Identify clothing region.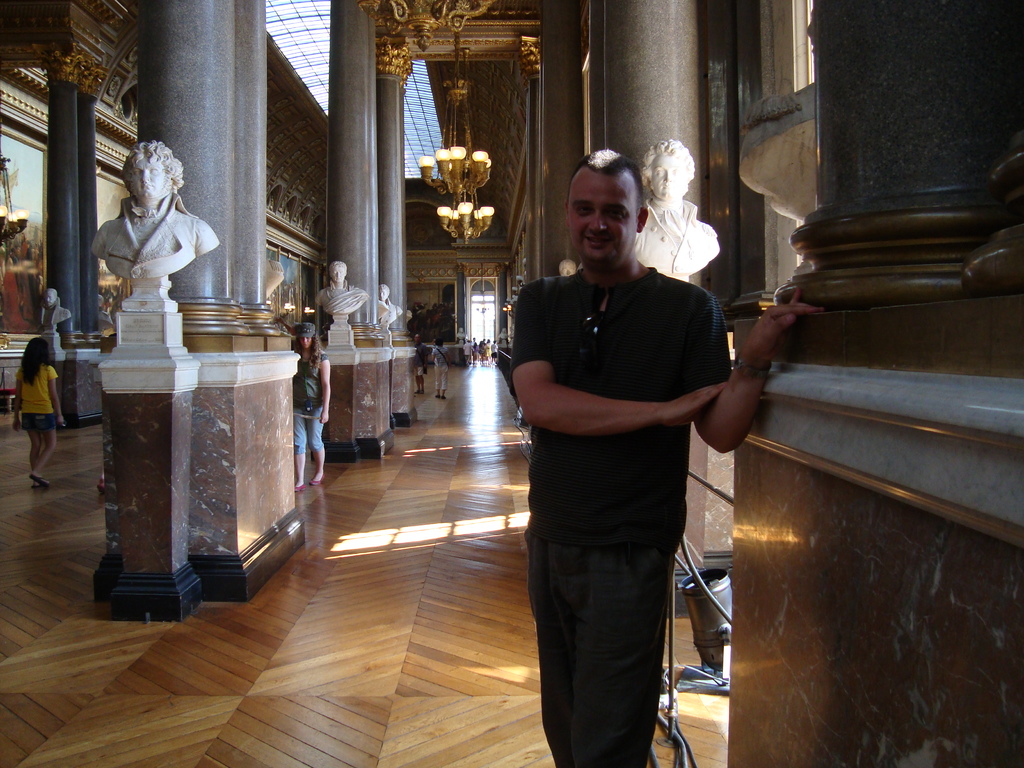
Region: (x1=41, y1=300, x2=70, y2=324).
